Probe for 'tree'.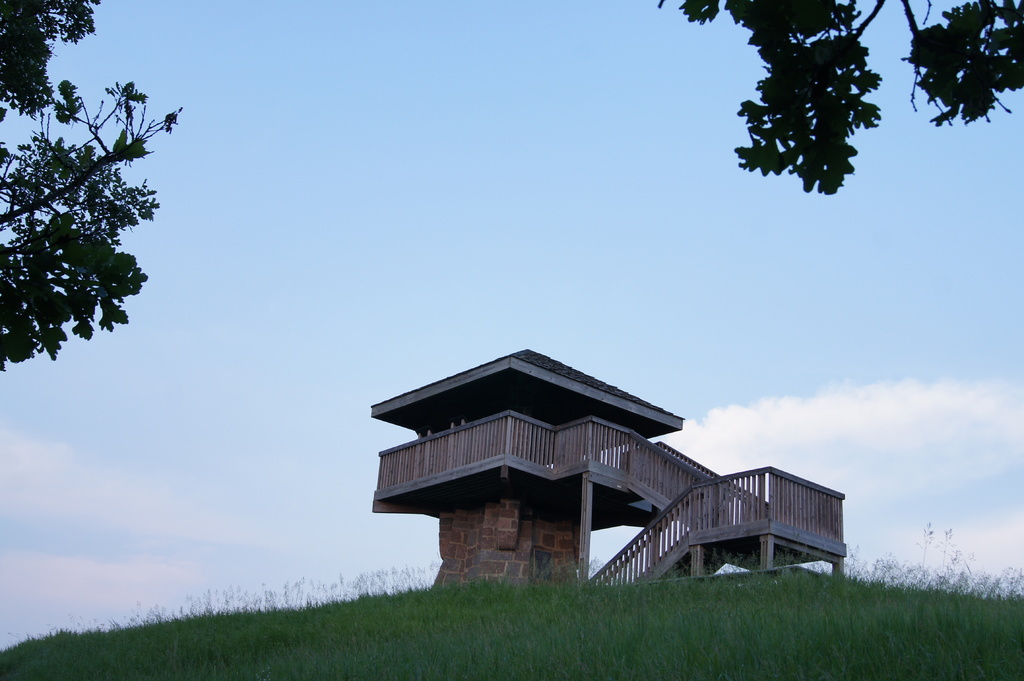
Probe result: <bbox>13, 38, 172, 413</bbox>.
